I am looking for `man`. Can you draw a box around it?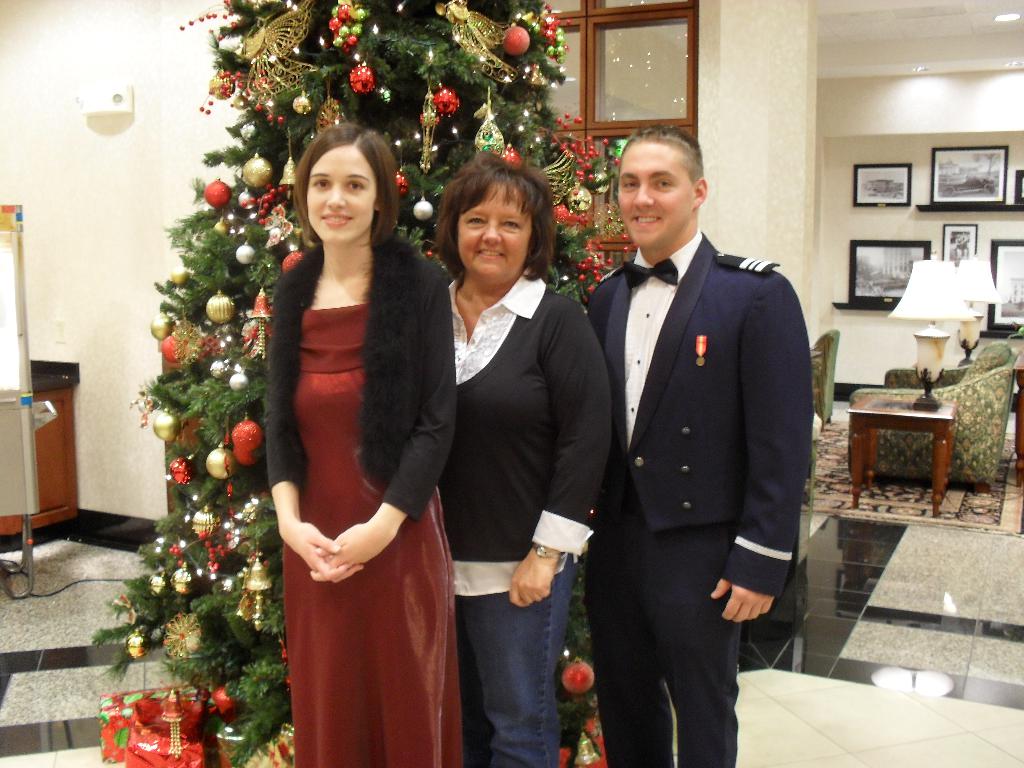
Sure, the bounding box is pyautogui.locateOnScreen(569, 115, 811, 767).
